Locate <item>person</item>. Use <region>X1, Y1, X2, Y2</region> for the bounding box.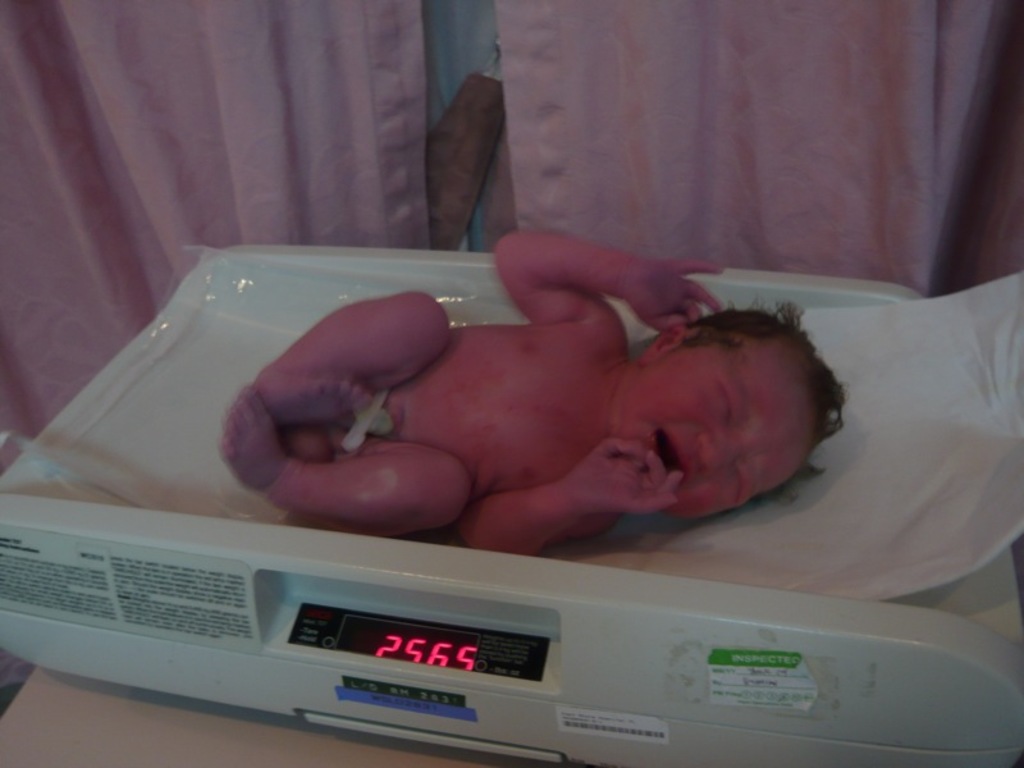
<region>238, 248, 800, 558</region>.
